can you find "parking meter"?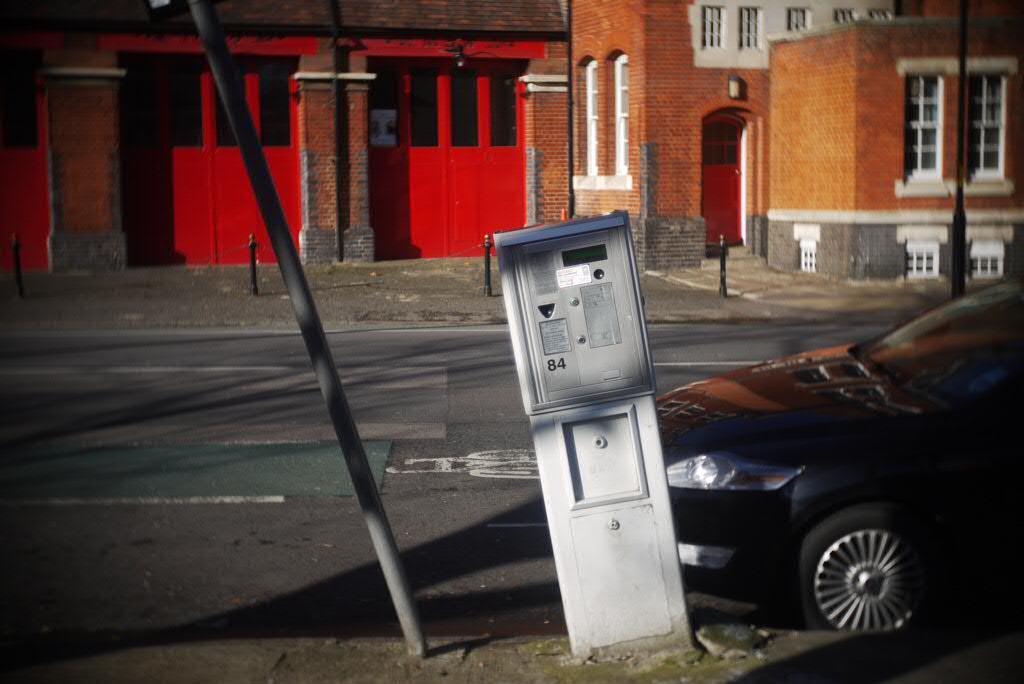
Yes, bounding box: [left=489, top=210, right=655, bottom=419].
